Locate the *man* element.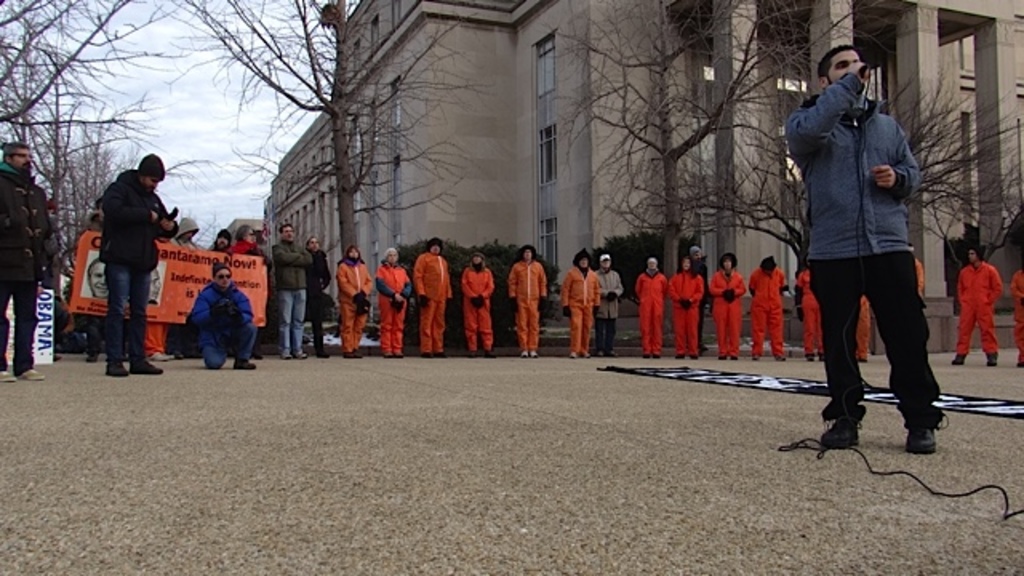
Element bbox: detection(411, 237, 448, 358).
